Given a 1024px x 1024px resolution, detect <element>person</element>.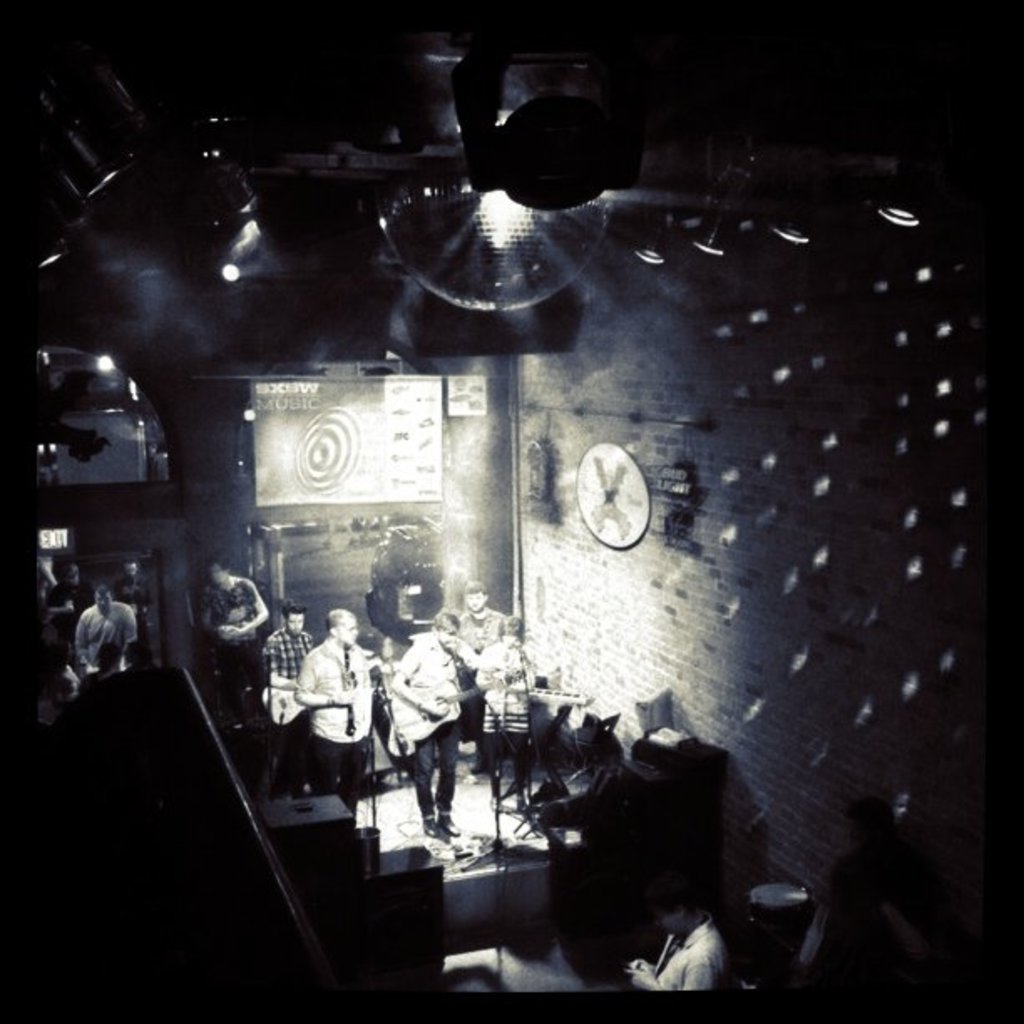
<bbox>378, 609, 463, 847</bbox>.
